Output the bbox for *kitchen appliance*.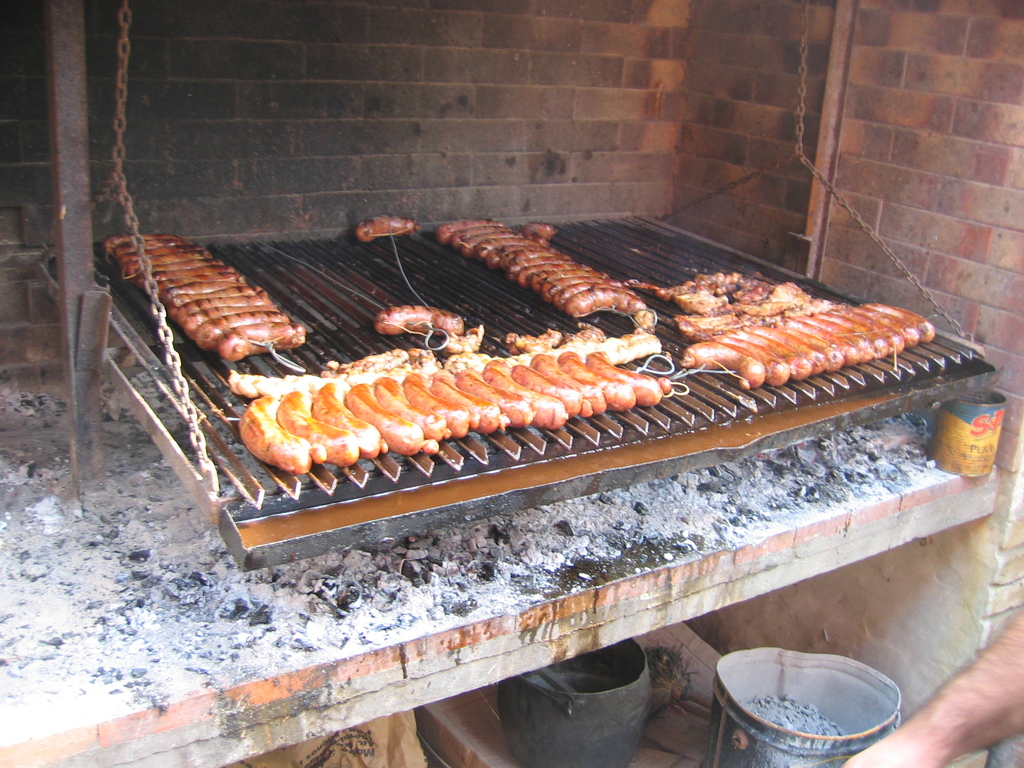
crop(711, 648, 897, 766).
